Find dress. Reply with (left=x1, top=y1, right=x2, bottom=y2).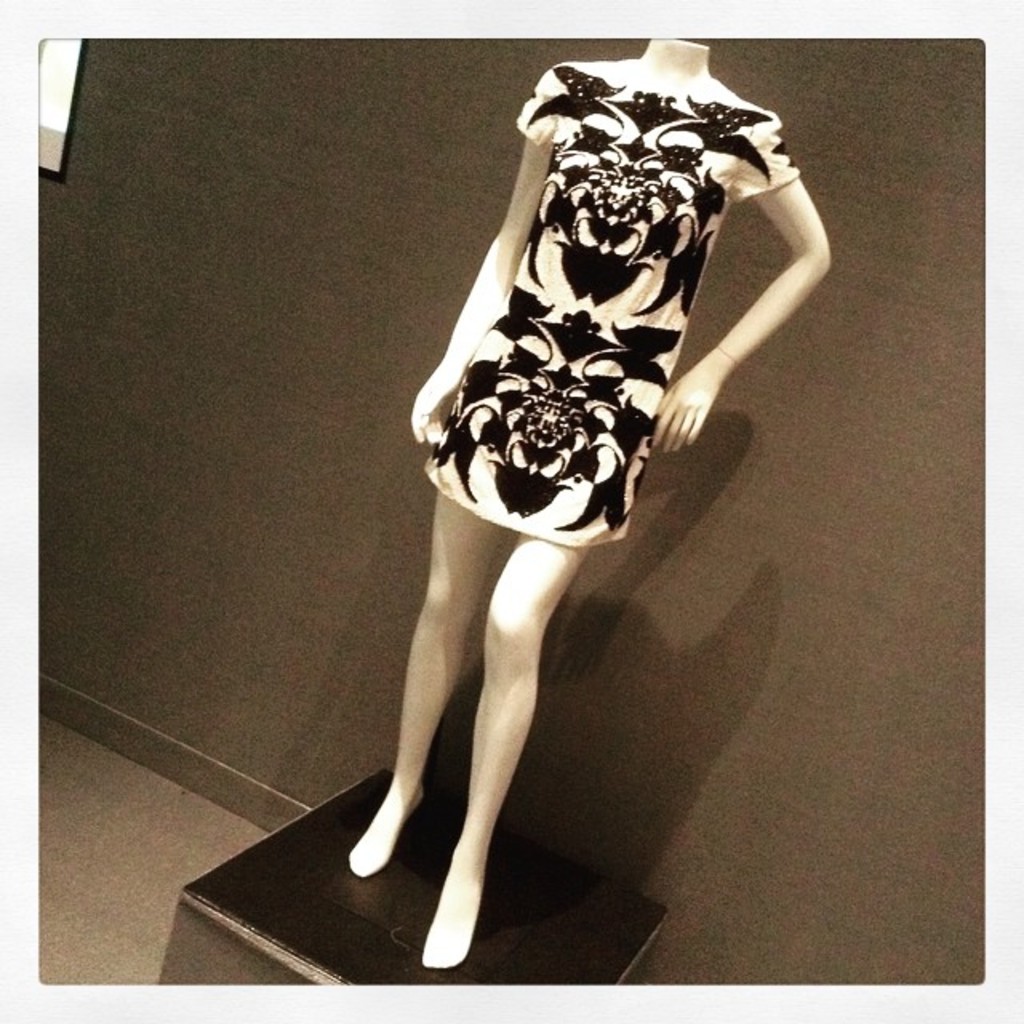
(left=421, top=61, right=798, bottom=546).
